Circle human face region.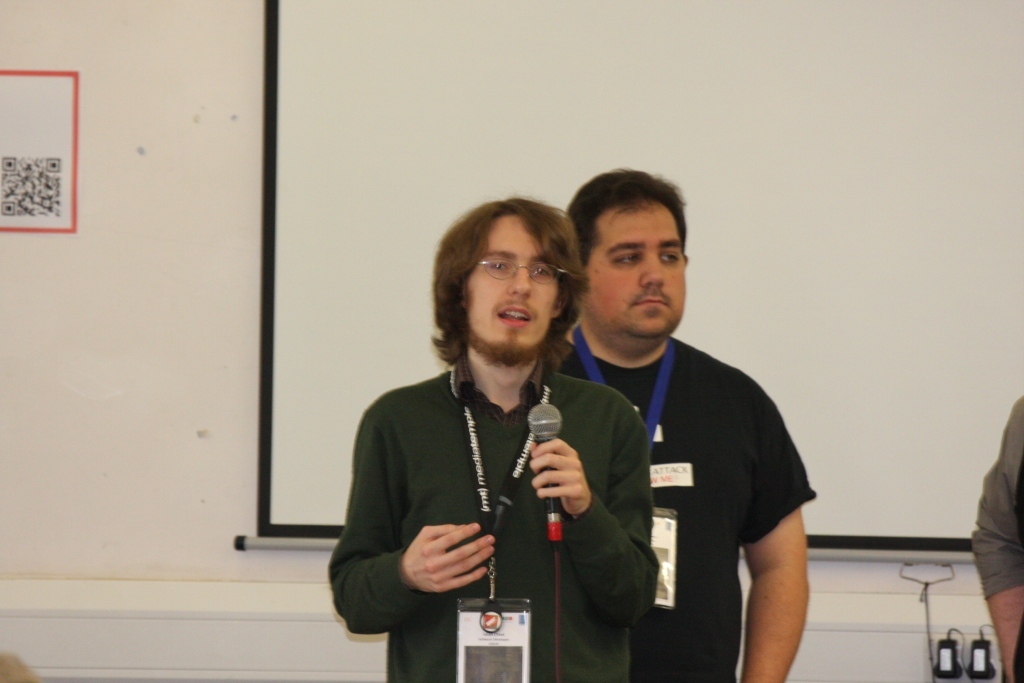
Region: detection(585, 199, 686, 338).
